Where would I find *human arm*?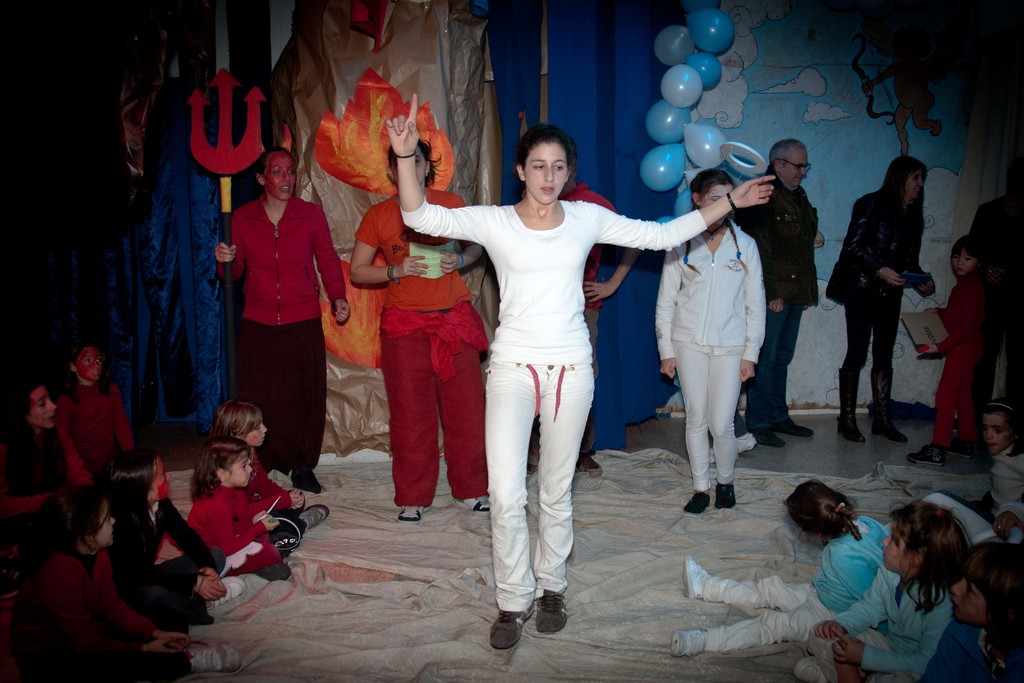
At rect(655, 247, 676, 379).
